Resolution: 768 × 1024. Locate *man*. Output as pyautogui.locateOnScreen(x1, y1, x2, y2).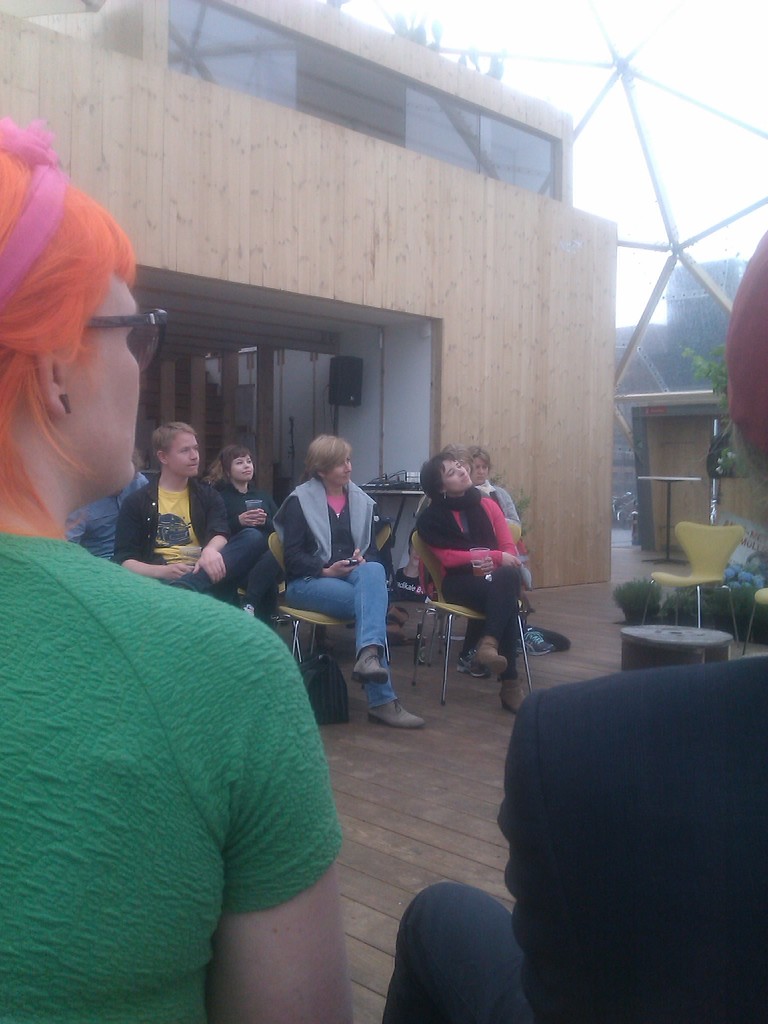
pyautogui.locateOnScreen(107, 417, 264, 584).
